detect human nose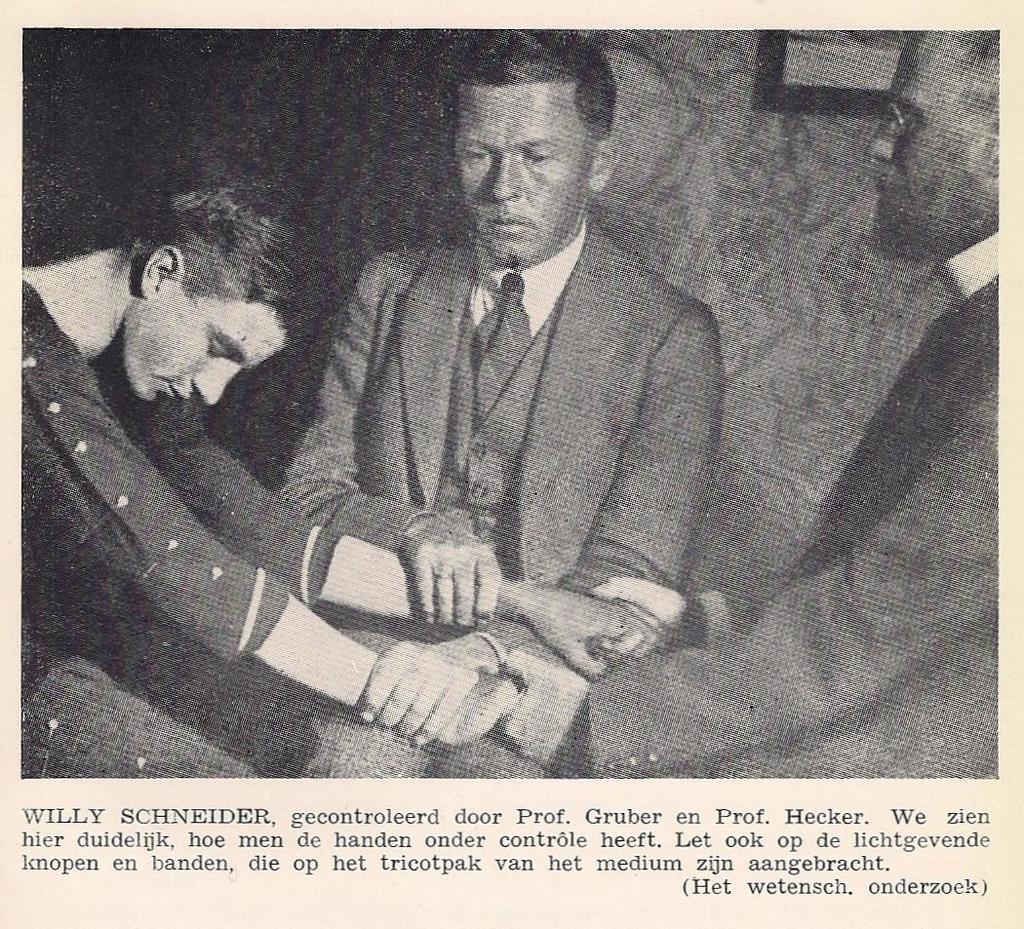
[868,120,892,156]
